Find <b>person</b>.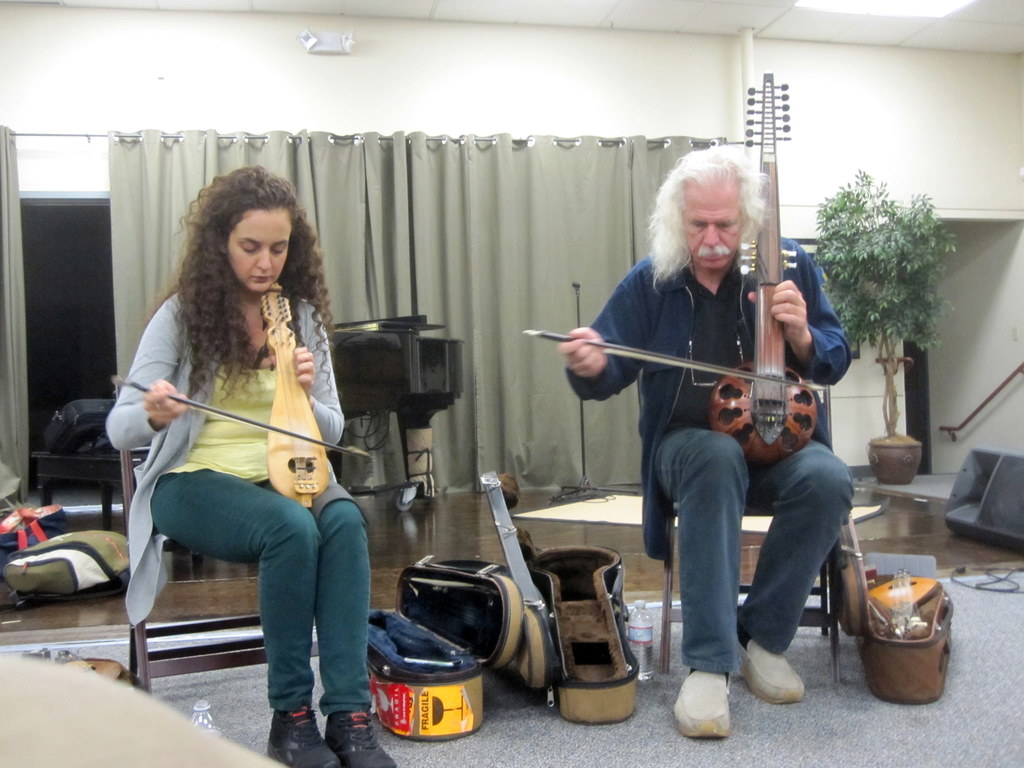
579 162 831 703.
